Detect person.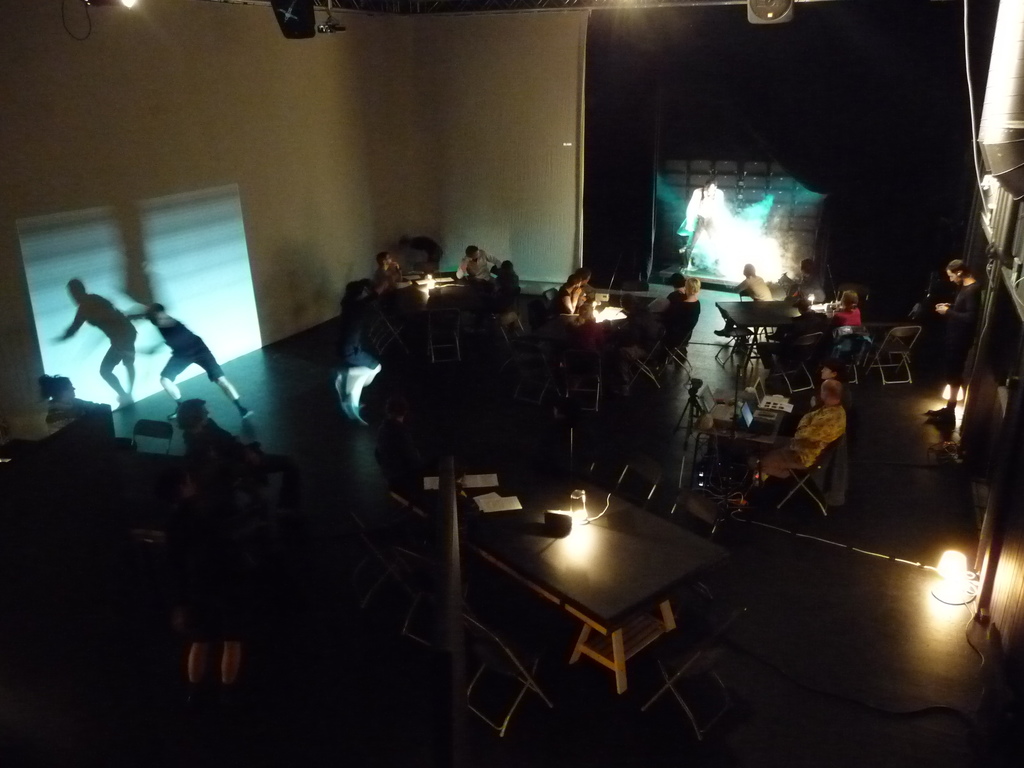
Detected at 41:375:102:437.
